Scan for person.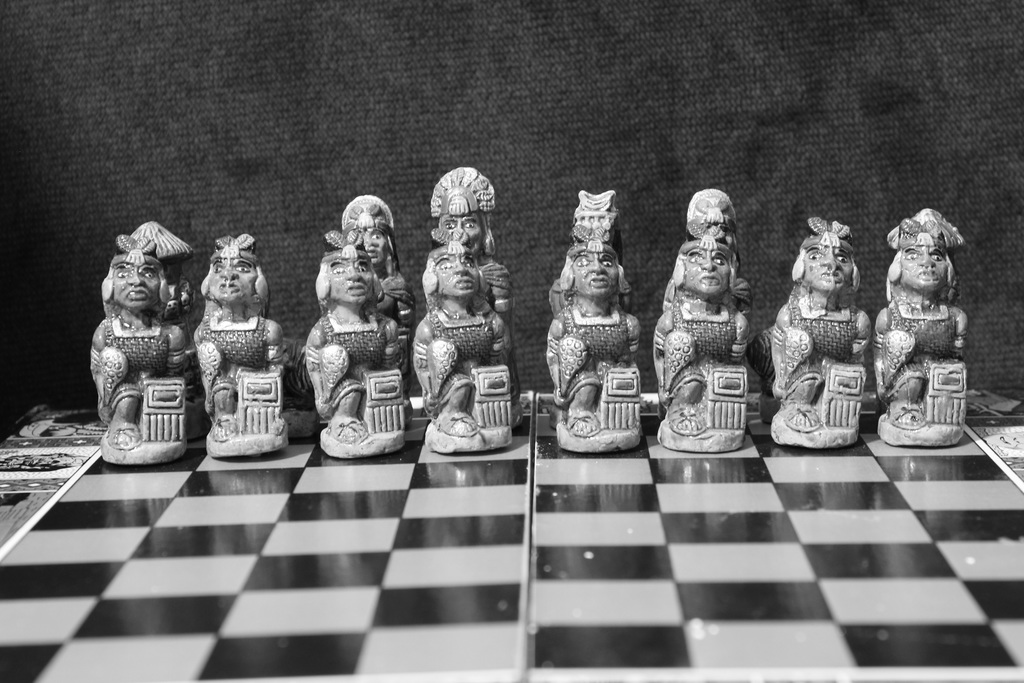
Scan result: left=330, top=191, right=410, bottom=324.
